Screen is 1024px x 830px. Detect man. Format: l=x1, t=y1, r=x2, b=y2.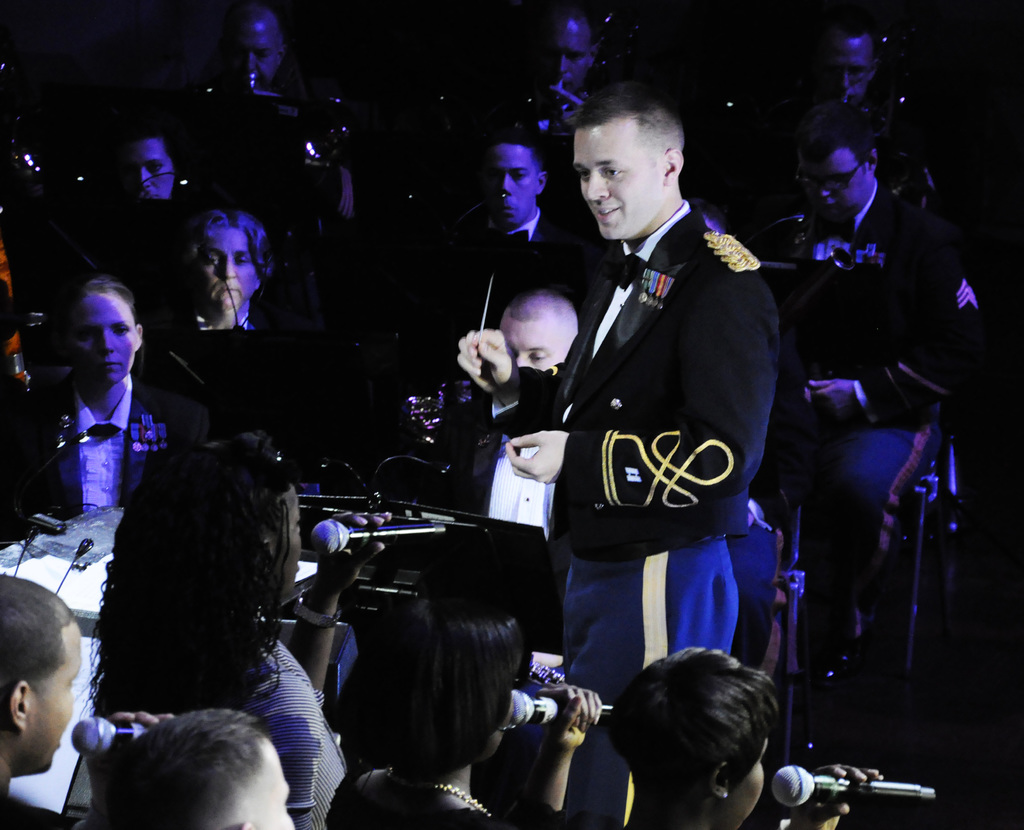
l=0, t=571, r=79, b=829.
